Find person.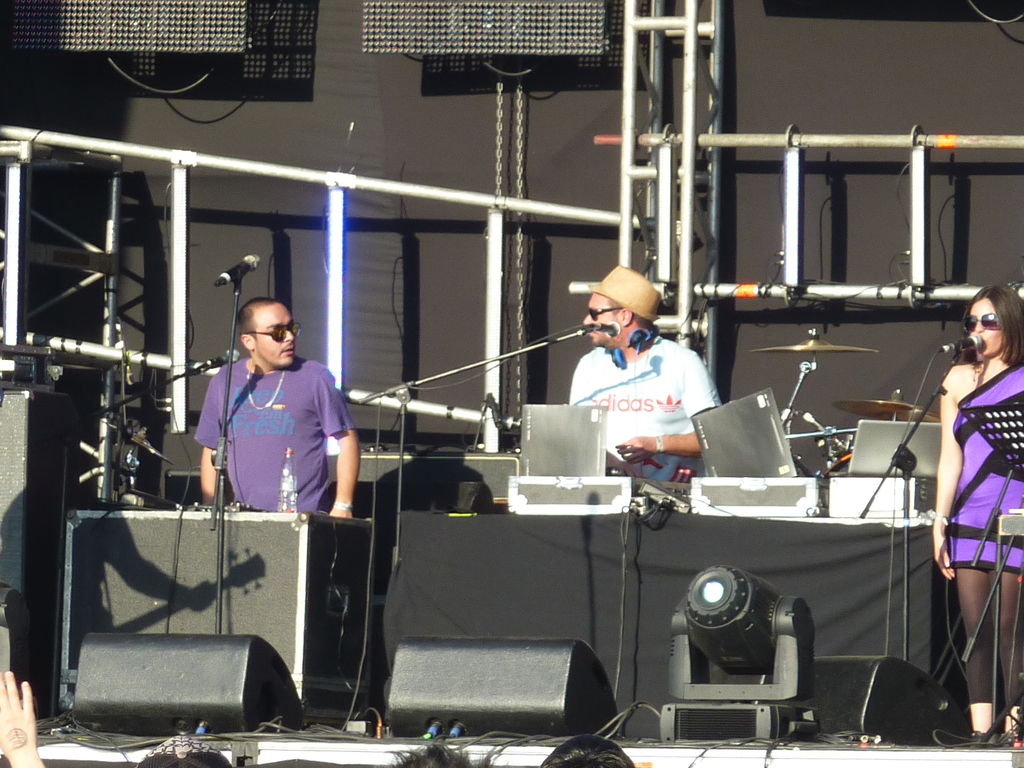
box(389, 744, 506, 767).
